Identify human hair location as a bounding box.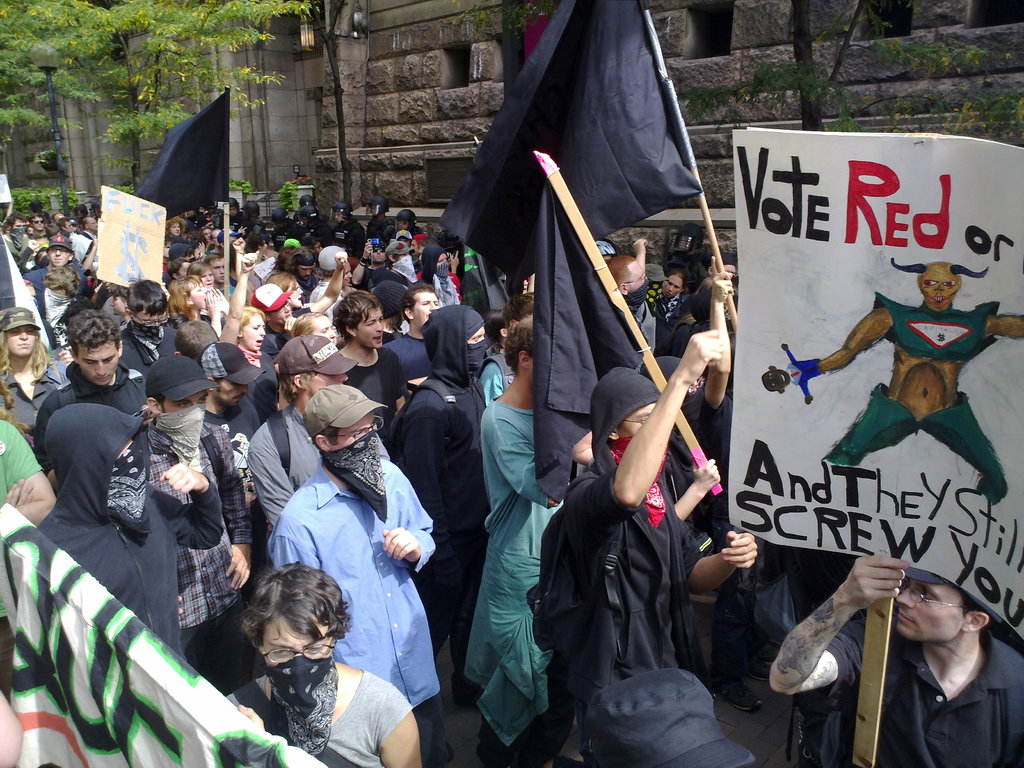
<box>46,225,59,241</box>.
